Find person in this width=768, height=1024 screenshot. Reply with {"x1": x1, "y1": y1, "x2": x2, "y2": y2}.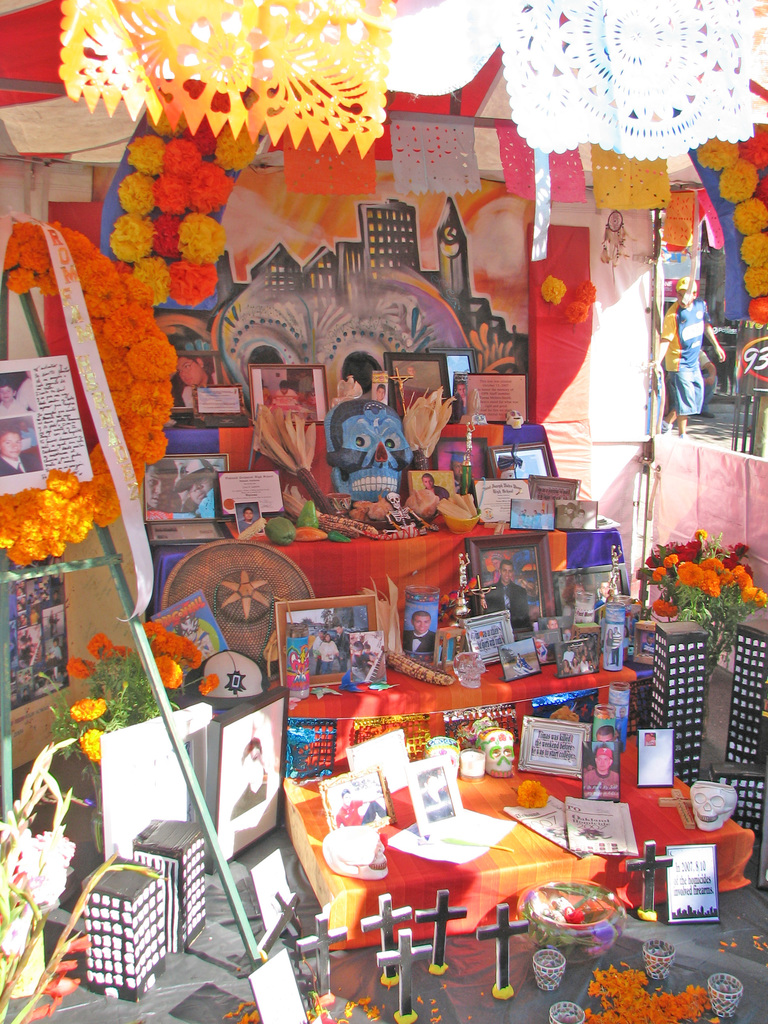
{"x1": 660, "y1": 271, "x2": 734, "y2": 440}.
